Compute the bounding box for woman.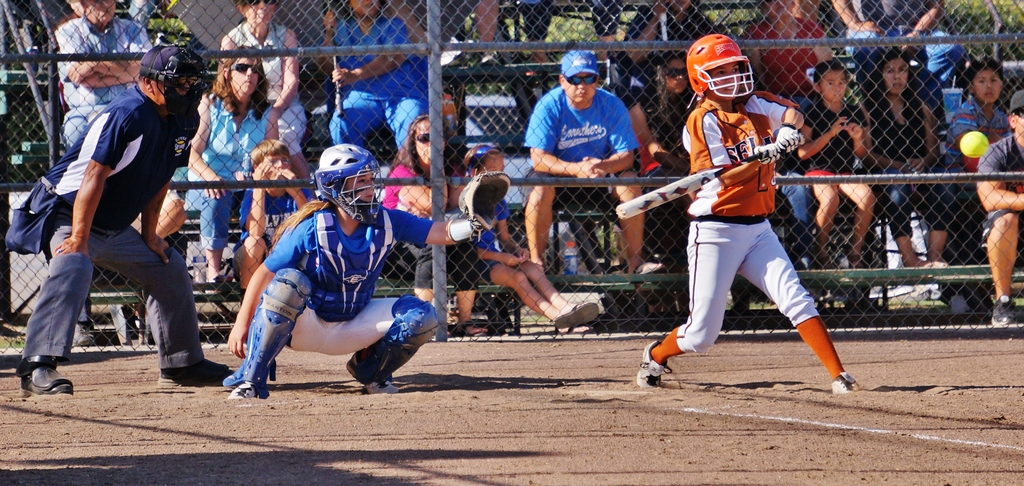
(860, 45, 961, 274).
